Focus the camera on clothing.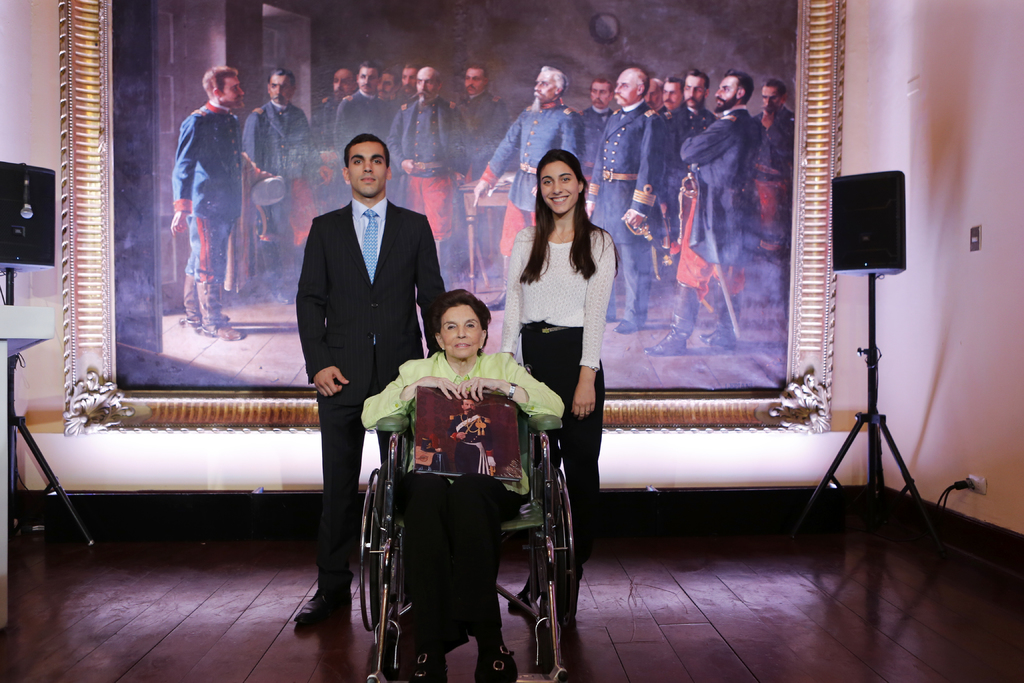
Focus region: locate(657, 108, 664, 117).
